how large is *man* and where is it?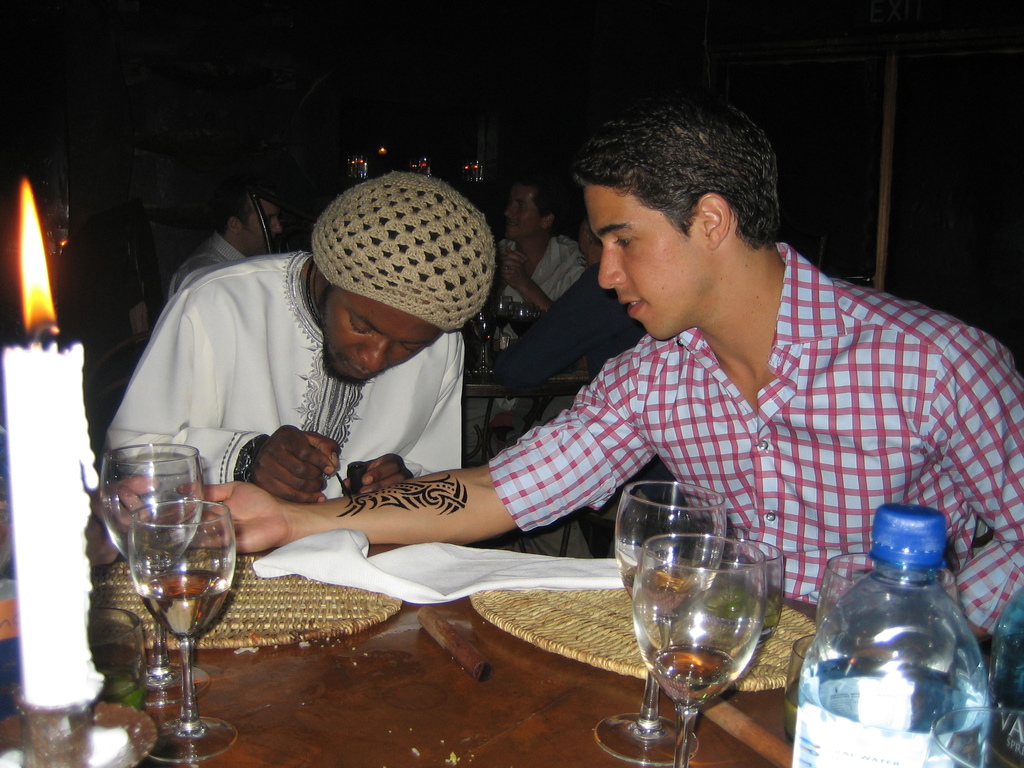
Bounding box: bbox=(168, 182, 286, 302).
